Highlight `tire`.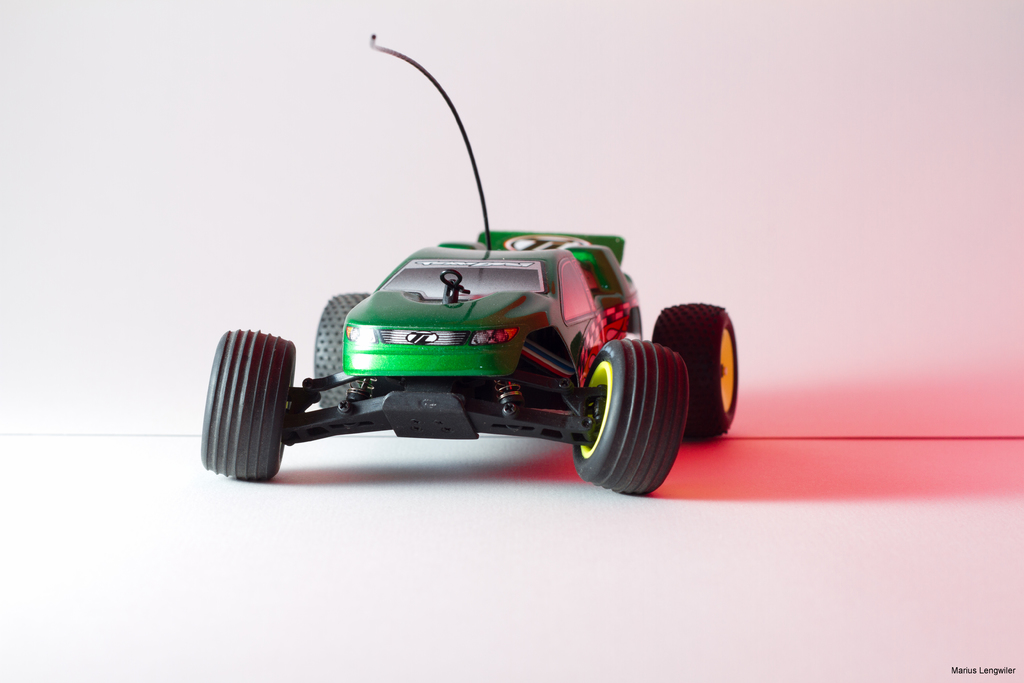
Highlighted region: bbox=(198, 328, 301, 482).
